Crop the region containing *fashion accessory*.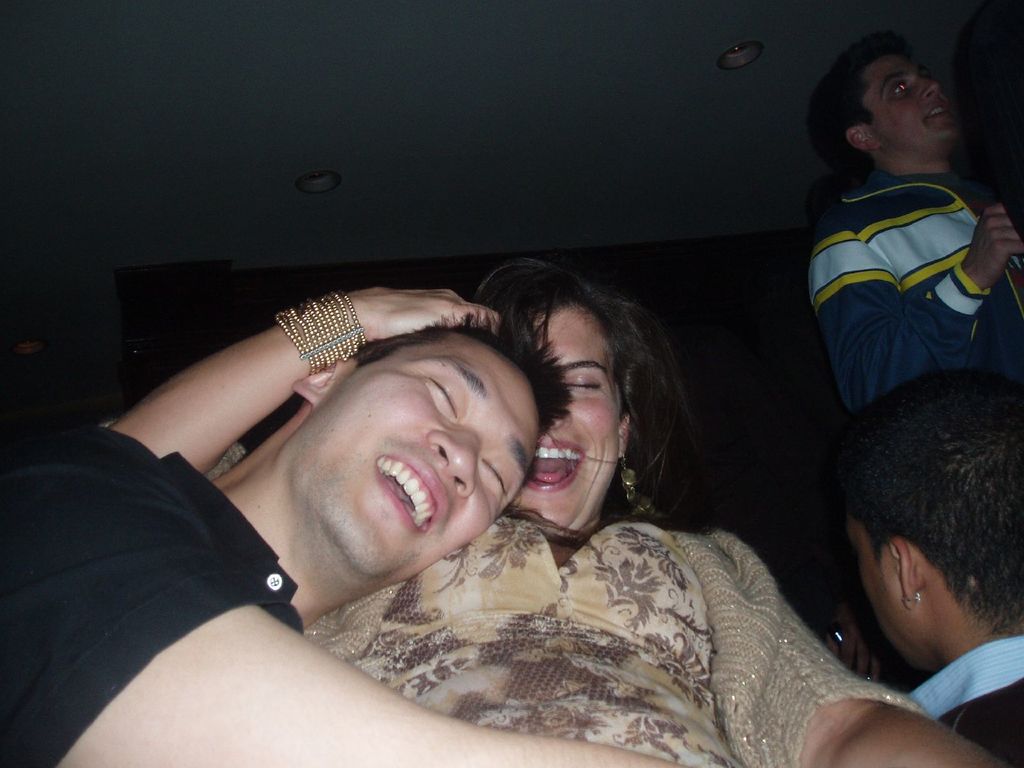
Crop region: [x1=617, y1=456, x2=641, y2=504].
